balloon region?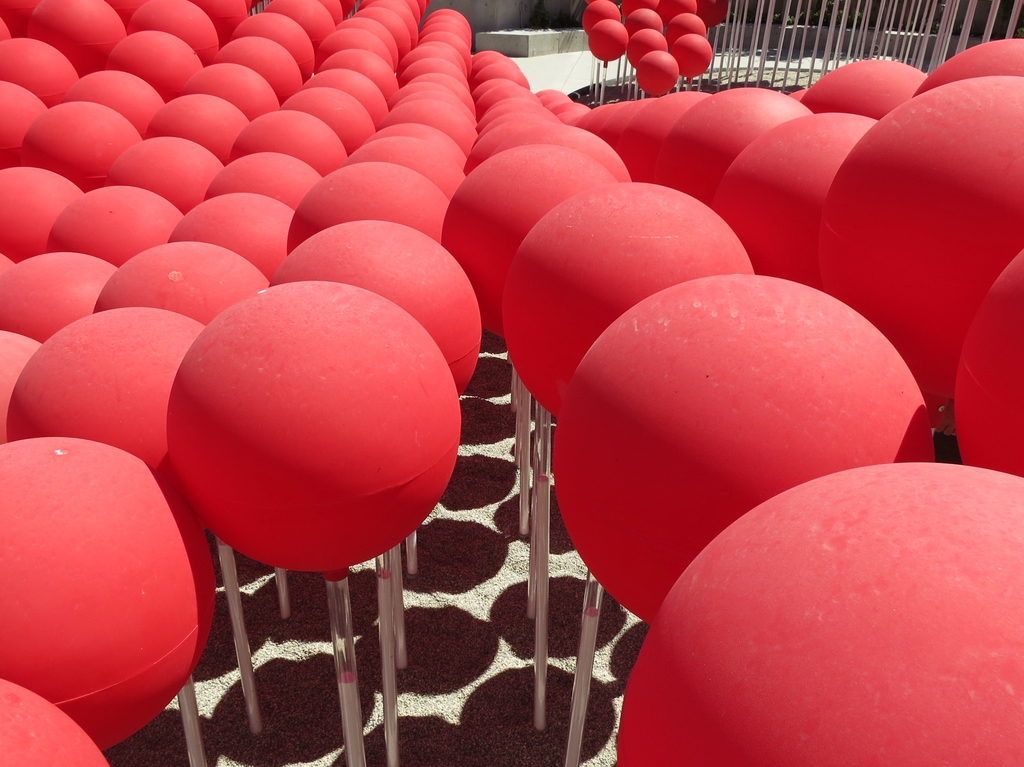
x1=397 y1=49 x2=465 y2=73
